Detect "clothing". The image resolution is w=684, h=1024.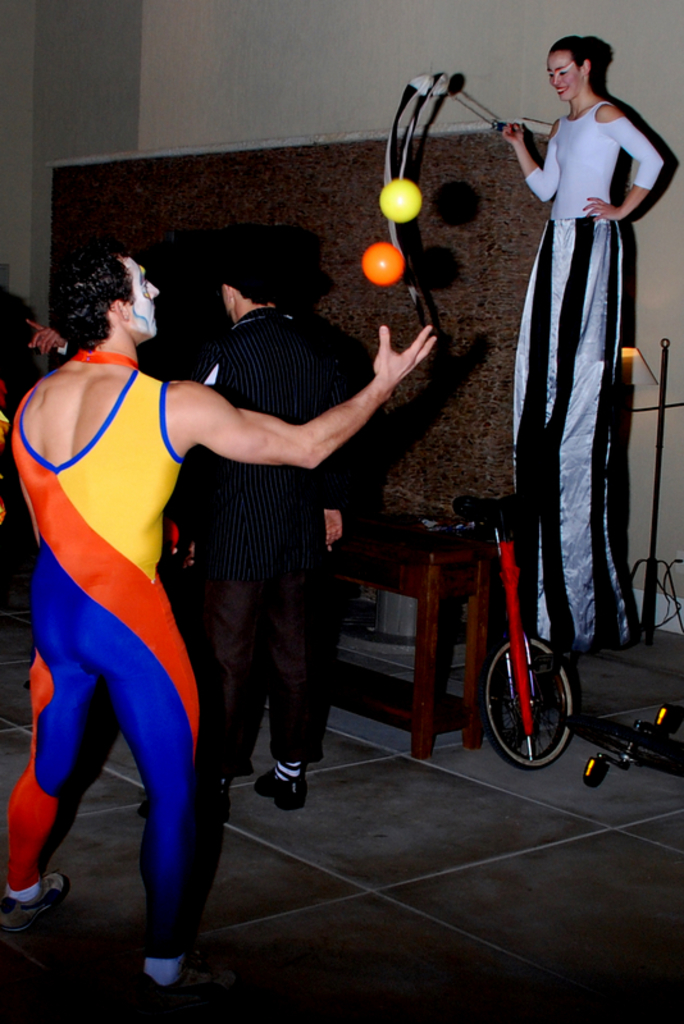
rect(8, 365, 206, 957).
